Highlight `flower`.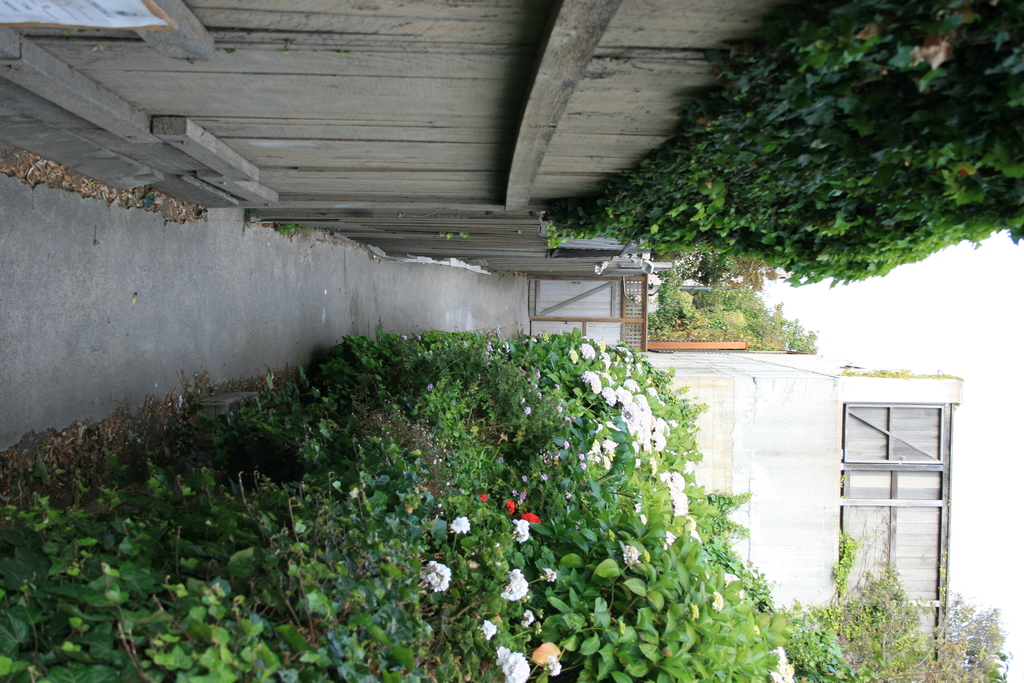
Highlighted region: region(479, 615, 497, 641).
